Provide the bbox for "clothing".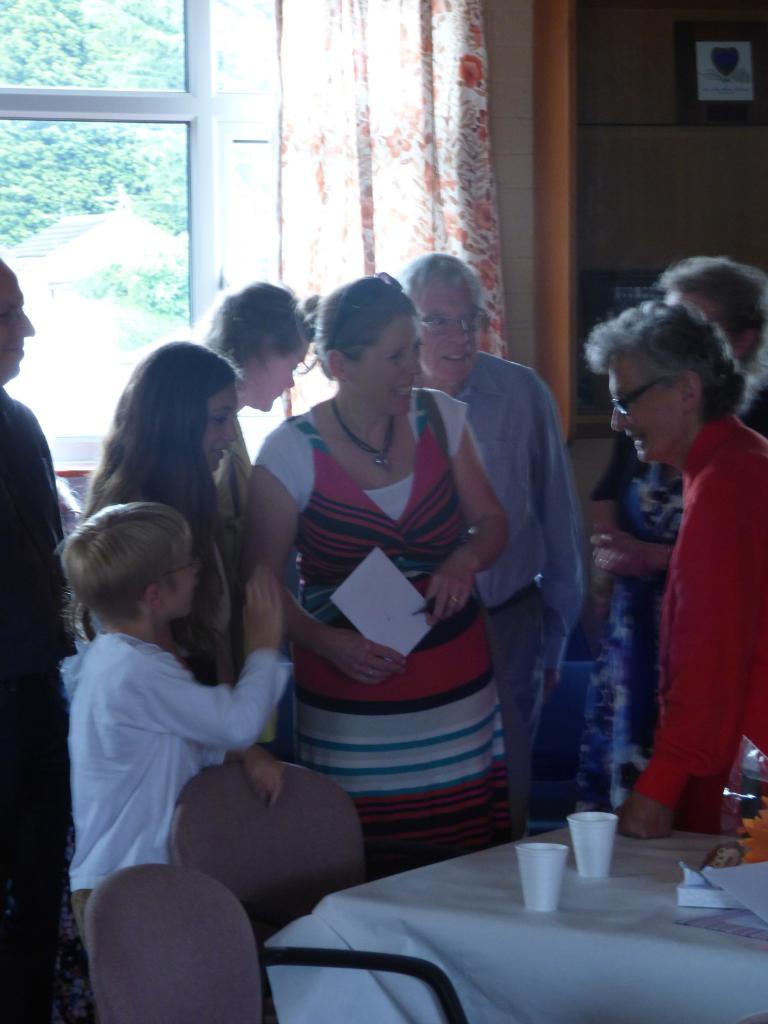
[x1=58, y1=628, x2=292, y2=952].
